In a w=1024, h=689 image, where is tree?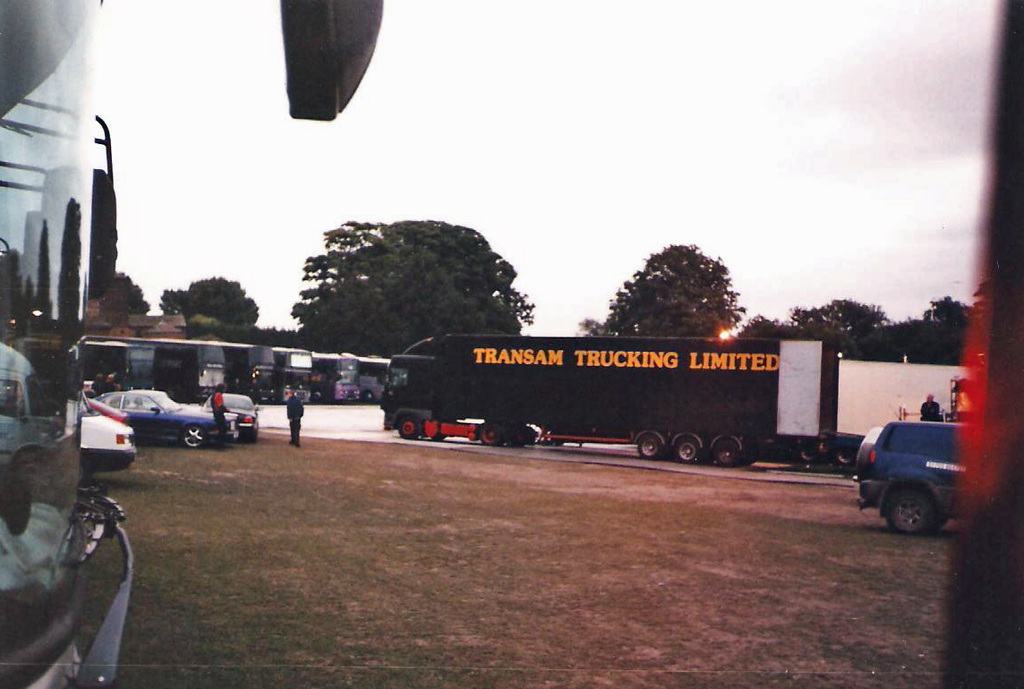
<region>157, 271, 262, 343</region>.
